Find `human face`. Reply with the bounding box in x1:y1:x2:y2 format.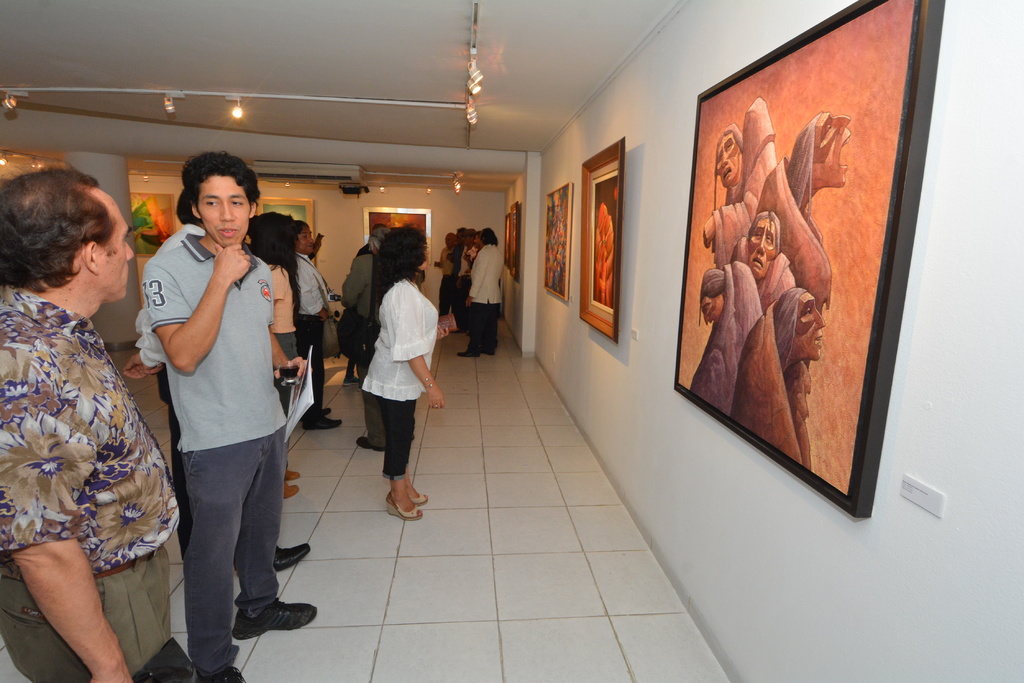
473:234:481:250.
